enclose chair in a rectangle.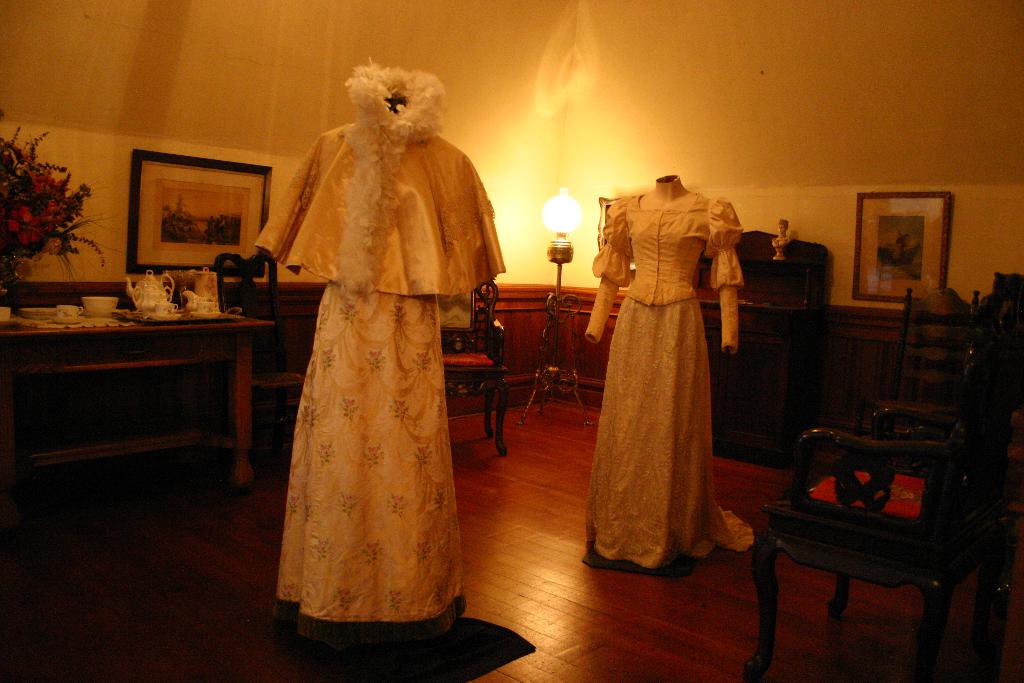
x1=721, y1=357, x2=1002, y2=682.
